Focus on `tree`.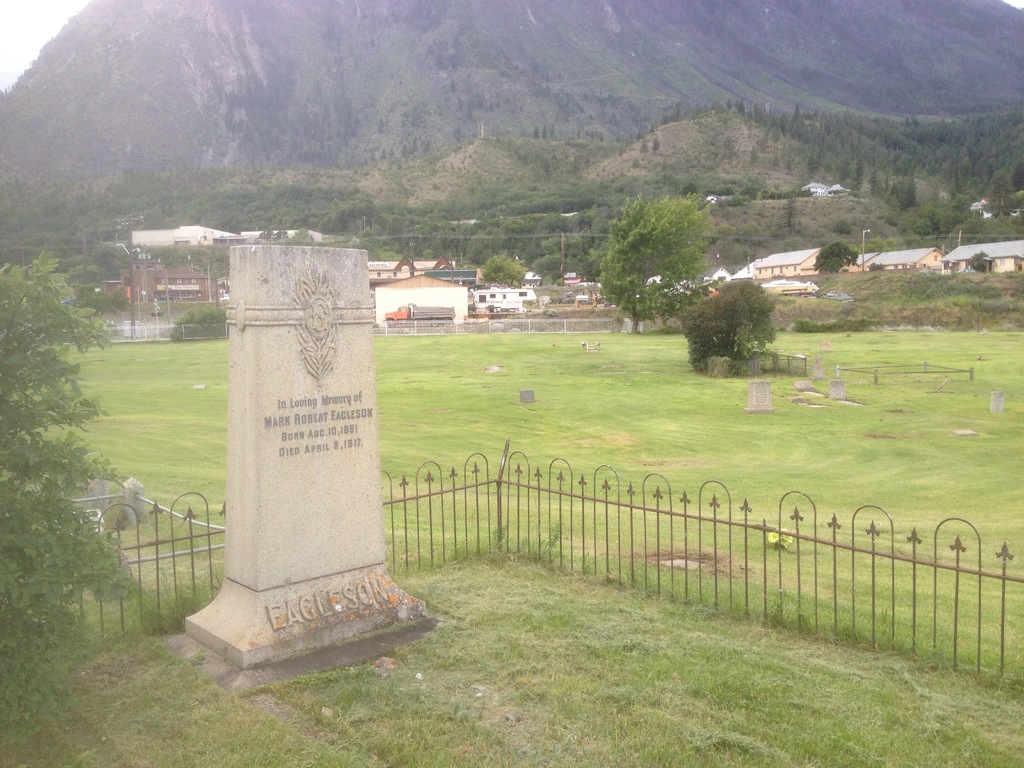
Focused at [687,276,774,374].
